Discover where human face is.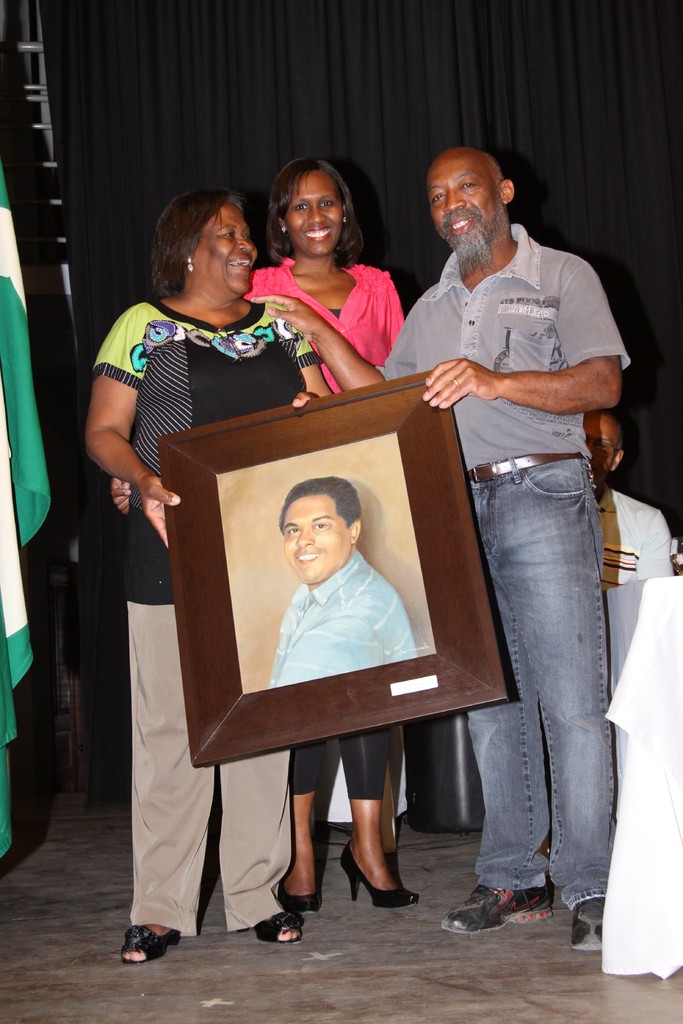
Discovered at l=285, t=172, r=341, b=258.
